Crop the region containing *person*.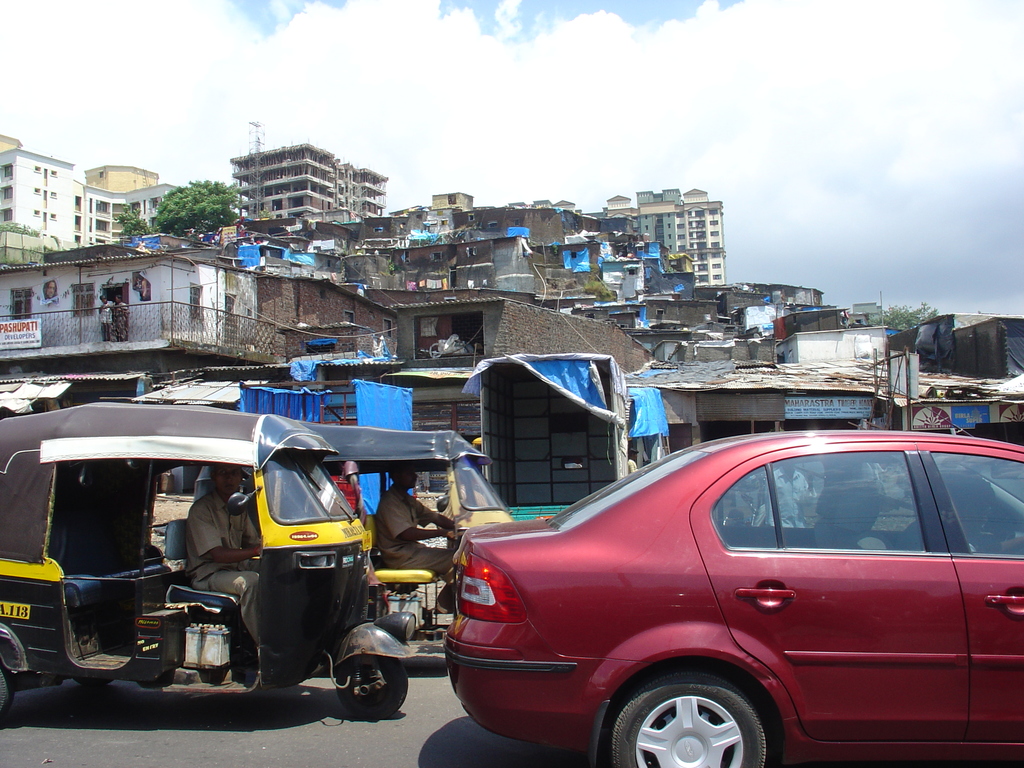
Crop region: BBox(376, 471, 465, 602).
